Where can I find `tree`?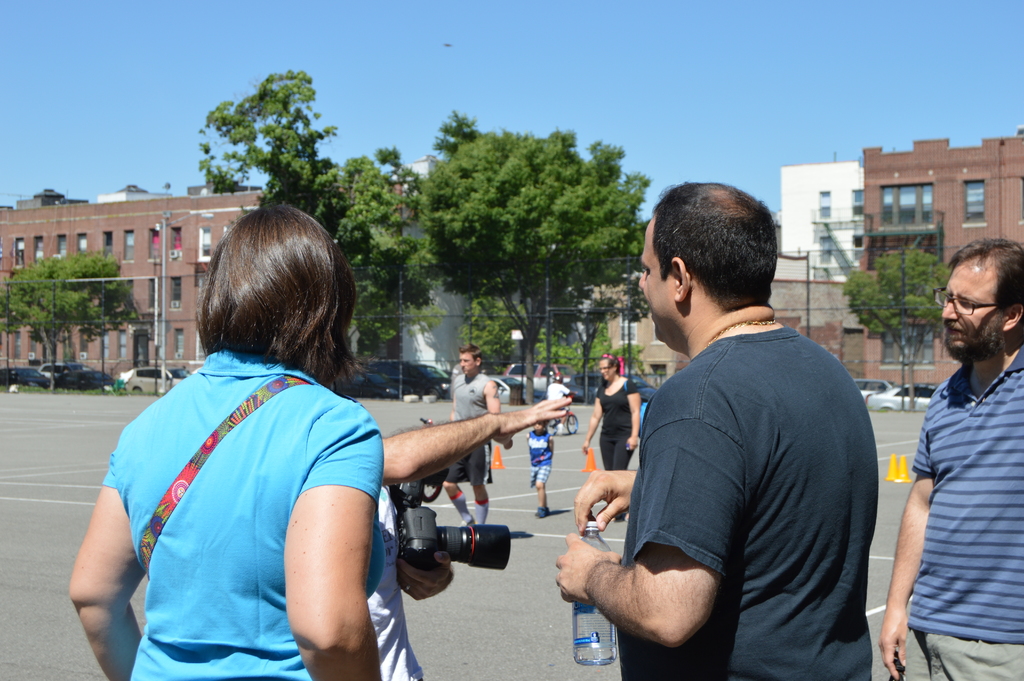
You can find it at x1=611, y1=339, x2=651, y2=371.
